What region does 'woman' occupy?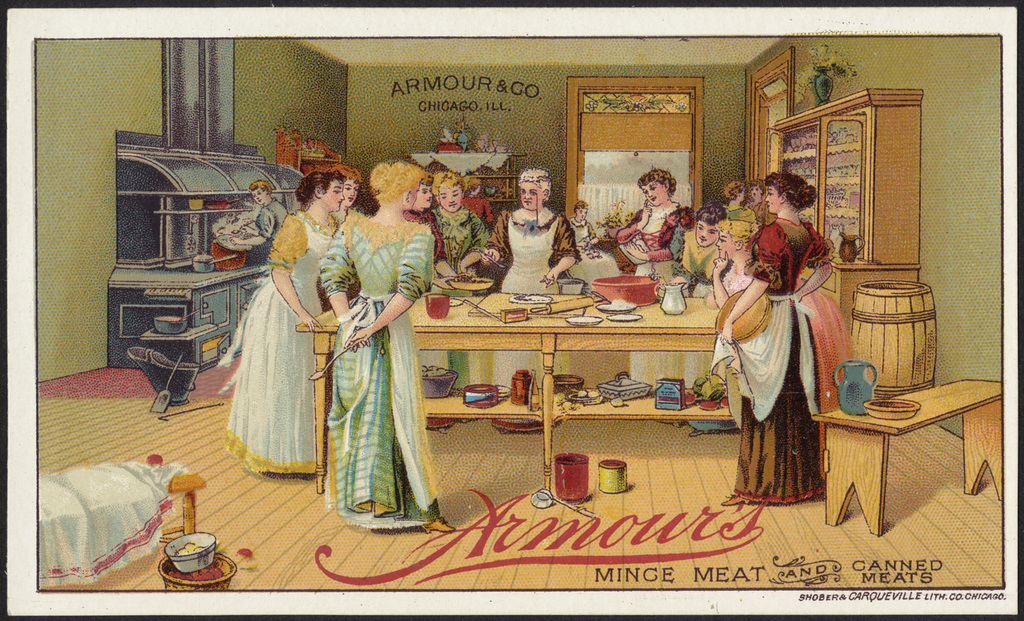
724, 180, 748, 241.
